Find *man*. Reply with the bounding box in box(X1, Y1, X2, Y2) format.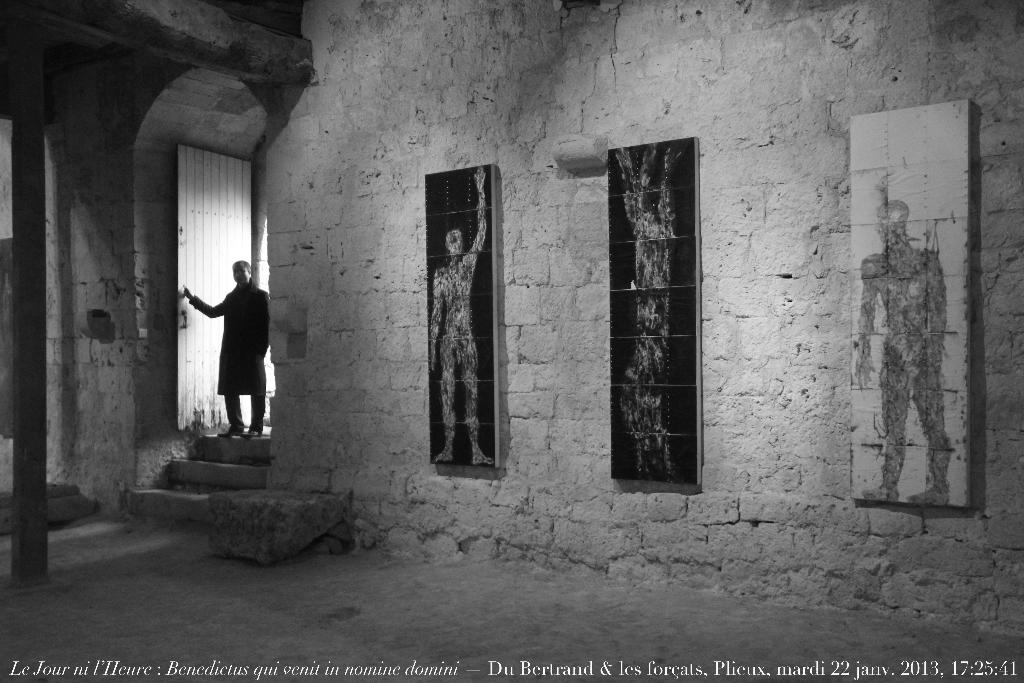
box(856, 199, 947, 502).
